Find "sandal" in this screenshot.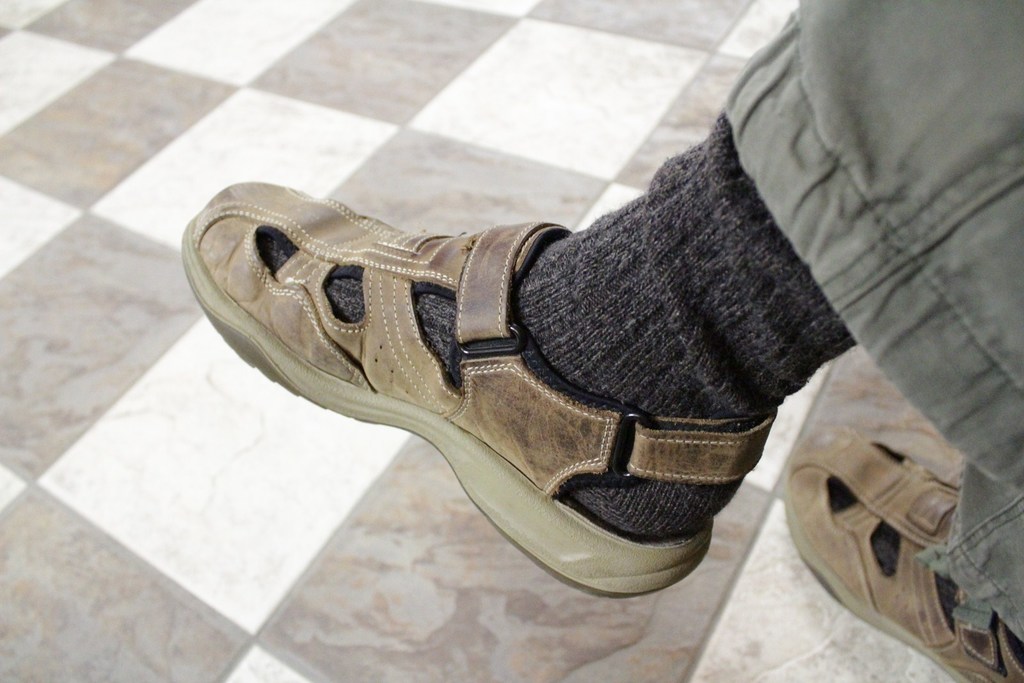
The bounding box for "sandal" is l=181, t=183, r=759, b=594.
